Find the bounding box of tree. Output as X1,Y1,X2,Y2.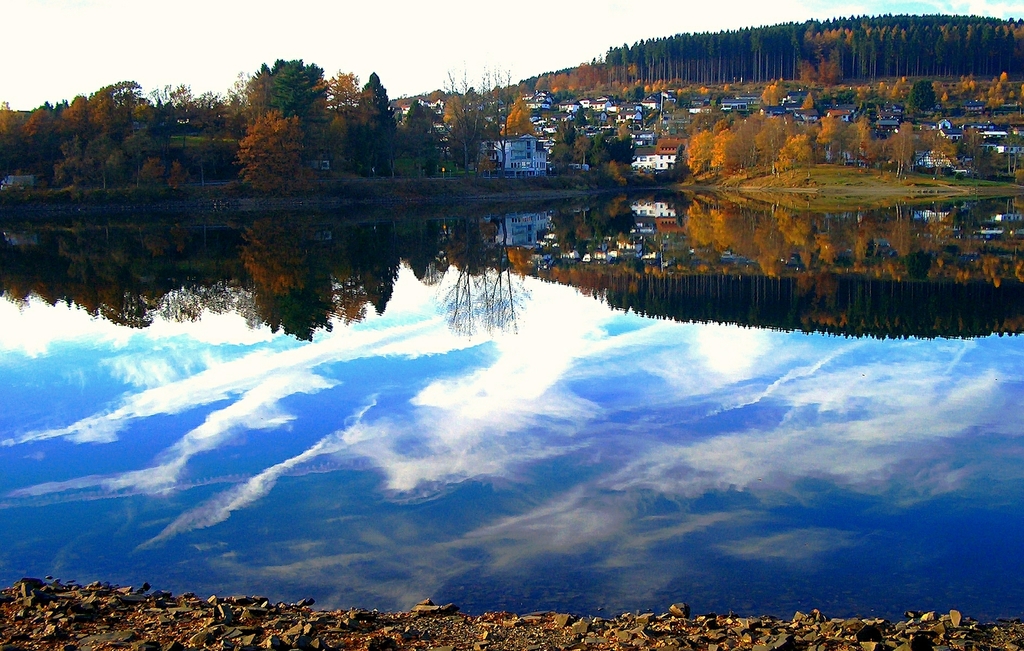
719,120,761,181.
